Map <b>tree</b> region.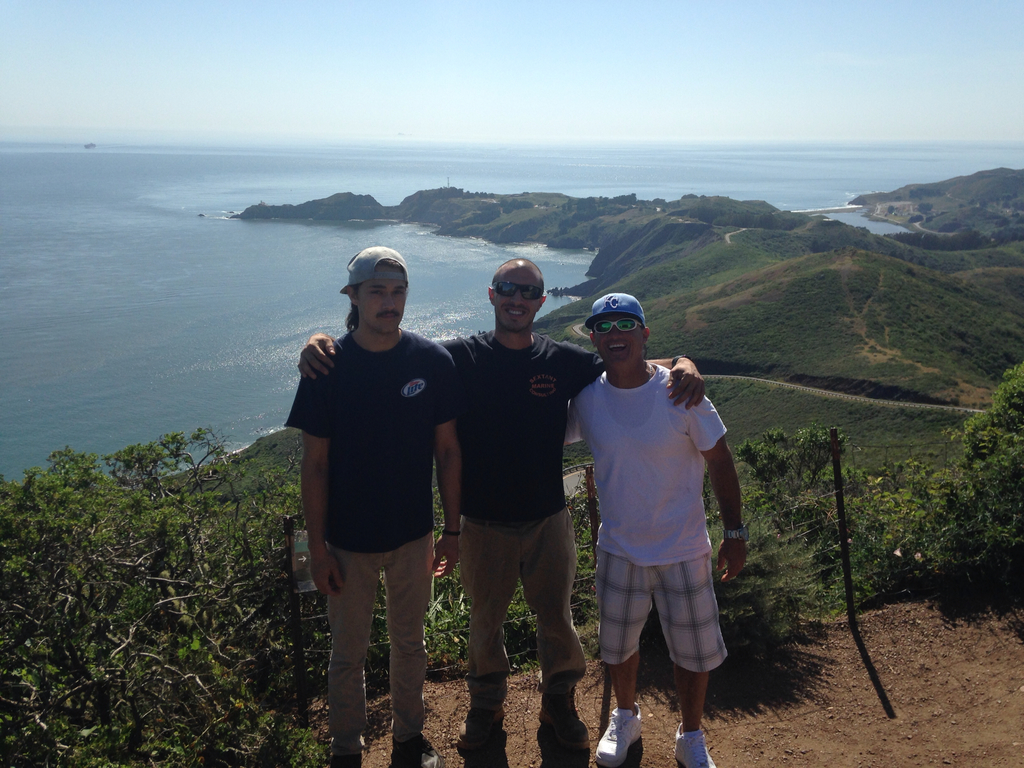
Mapped to crop(15, 399, 330, 748).
